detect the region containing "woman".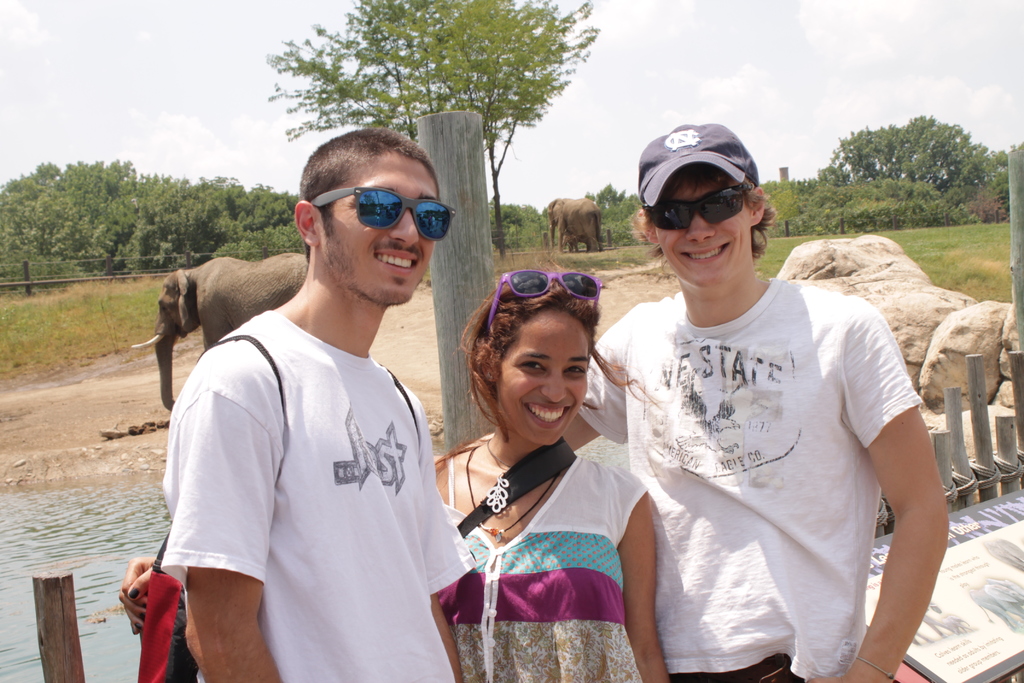
<region>438, 249, 661, 682</region>.
